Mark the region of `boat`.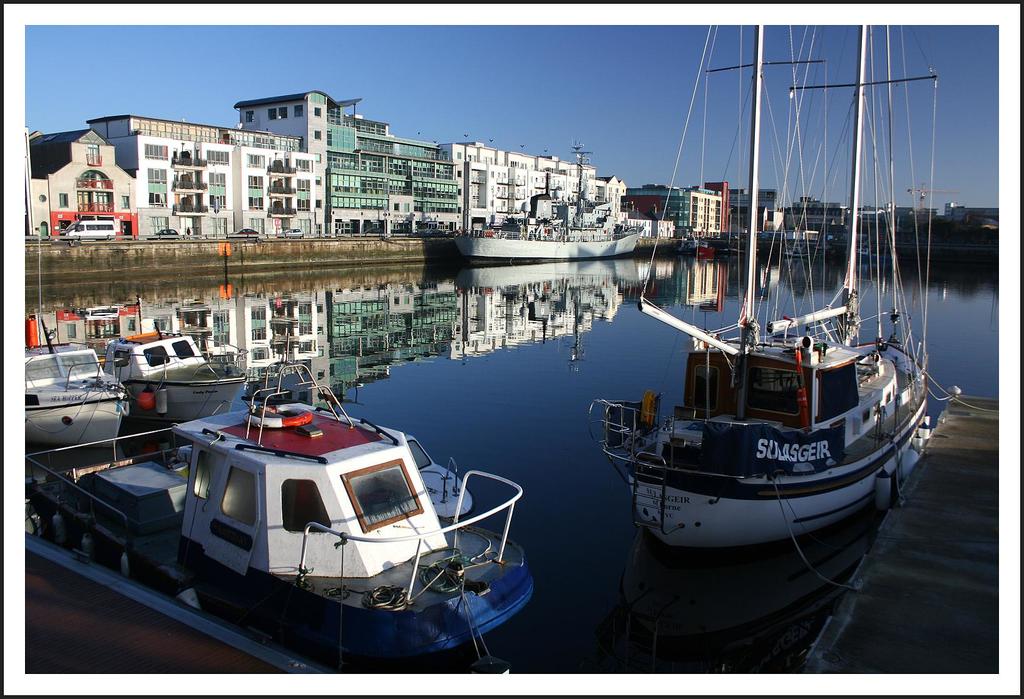
Region: Rect(600, 26, 934, 552).
